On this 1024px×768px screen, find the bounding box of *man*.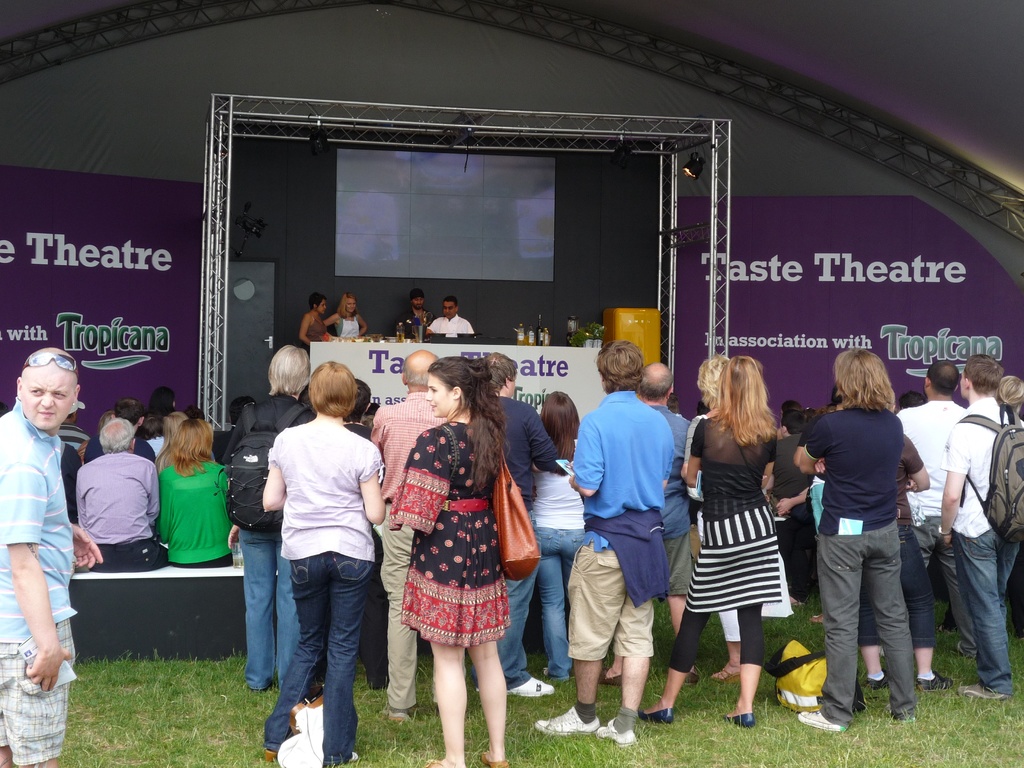
Bounding box: bbox=[897, 360, 972, 659].
